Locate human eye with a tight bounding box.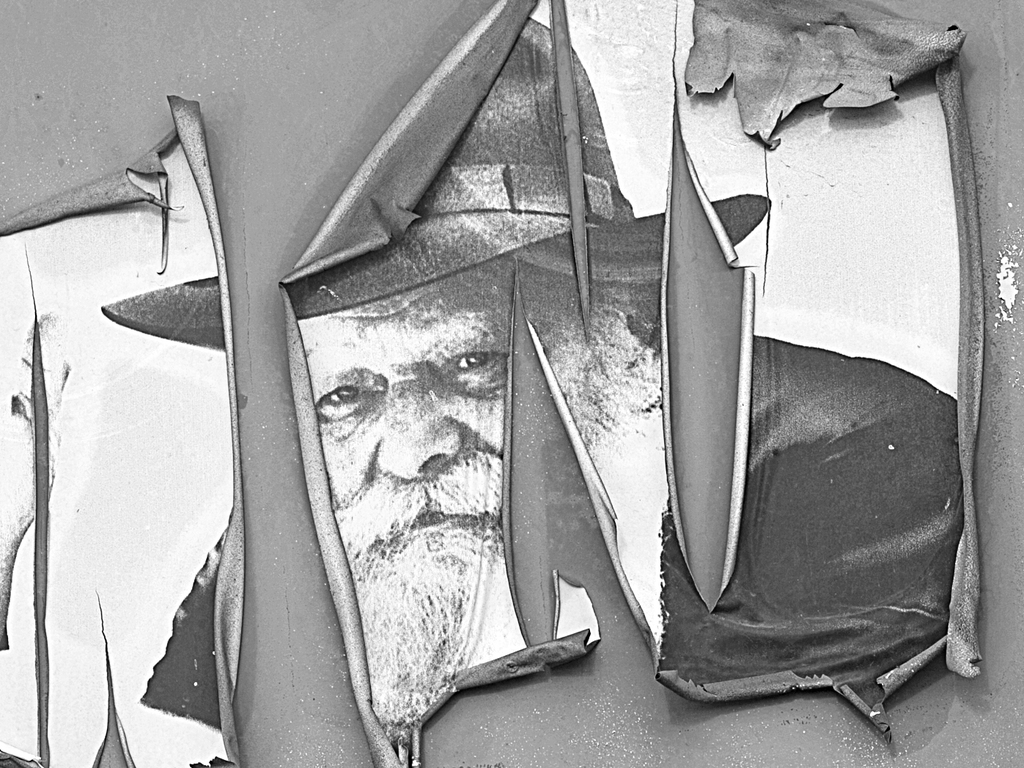
box=[437, 340, 506, 394].
